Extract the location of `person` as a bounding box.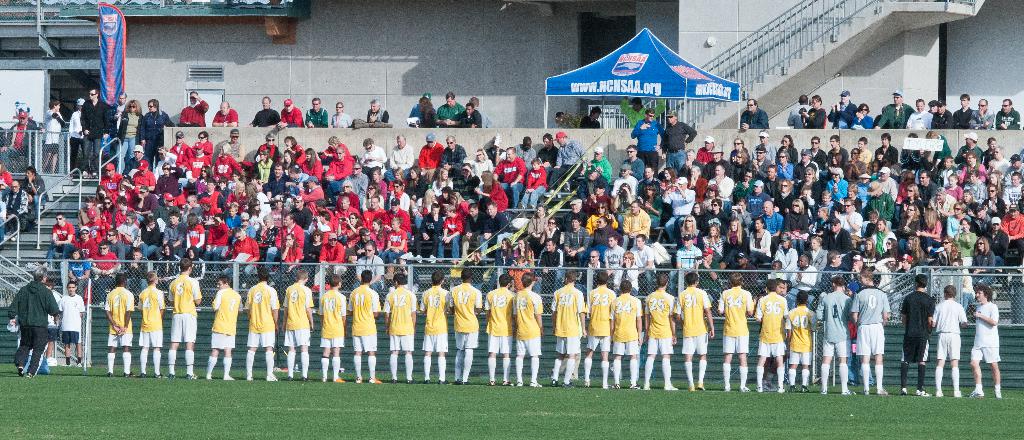
l=676, t=275, r=716, b=390.
